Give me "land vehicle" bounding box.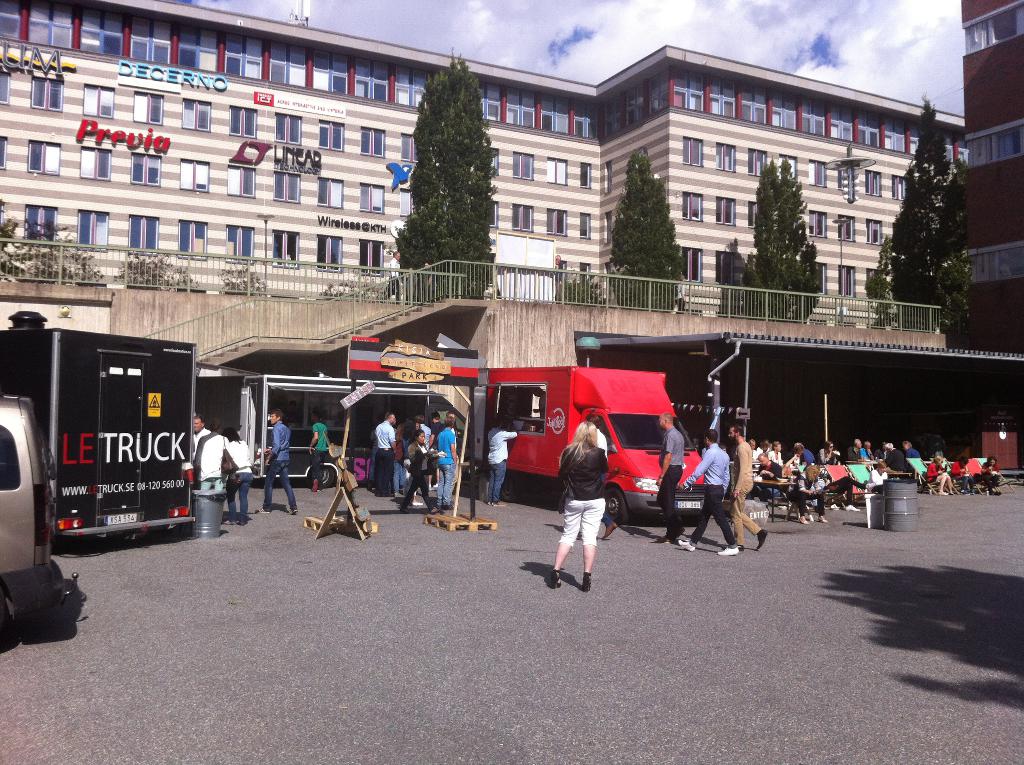
left=0, top=312, right=195, bottom=534.
